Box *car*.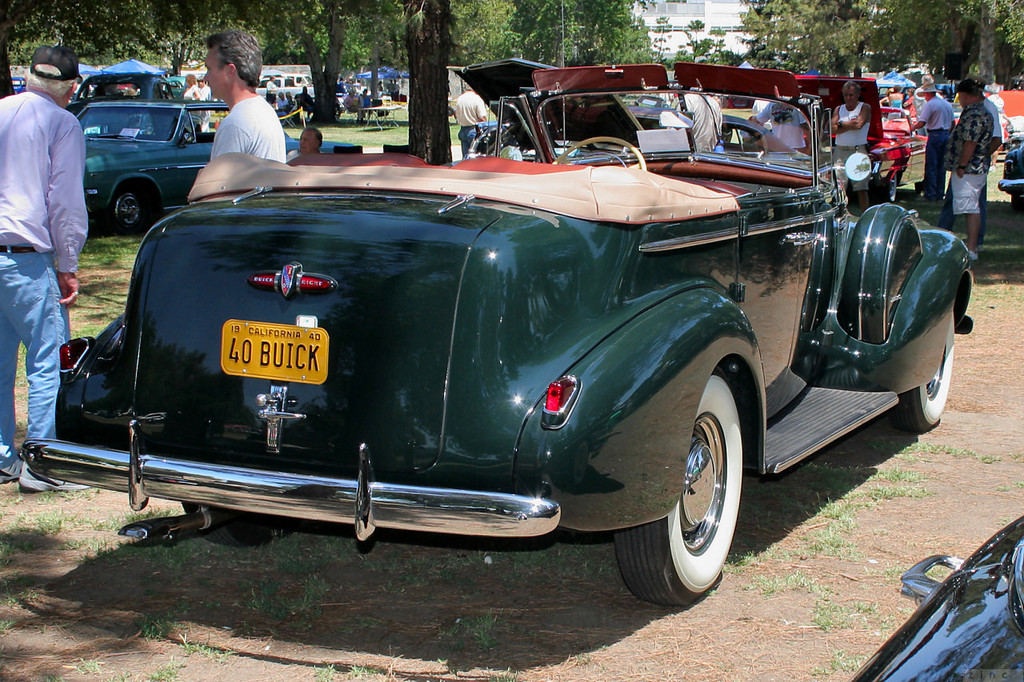
Rect(19, 62, 980, 608).
